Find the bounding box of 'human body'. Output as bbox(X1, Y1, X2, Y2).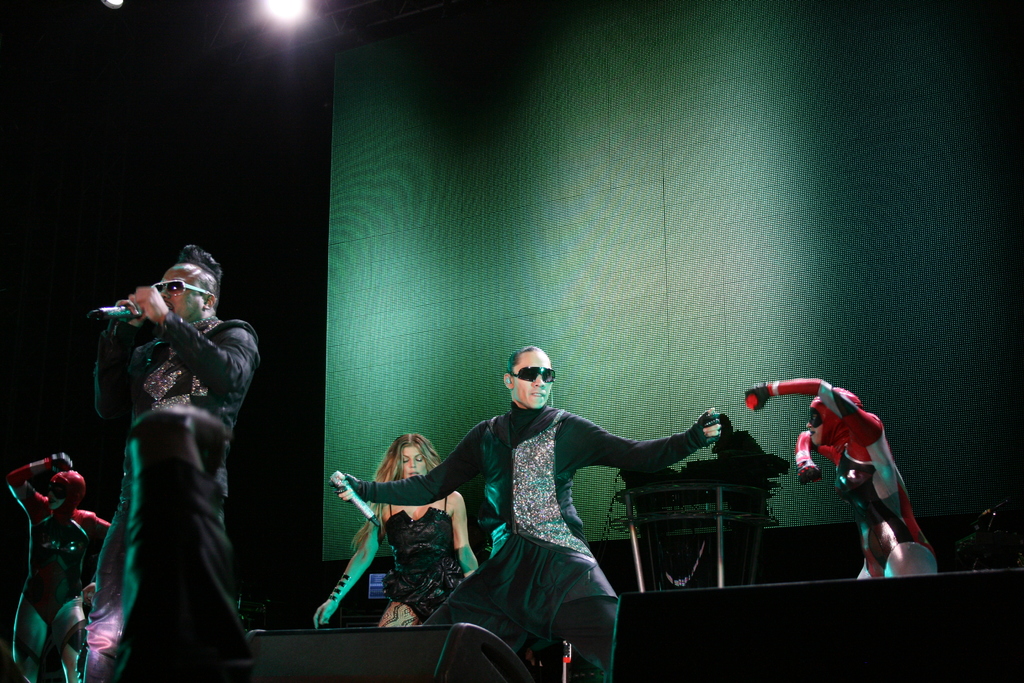
bbox(53, 229, 258, 677).
